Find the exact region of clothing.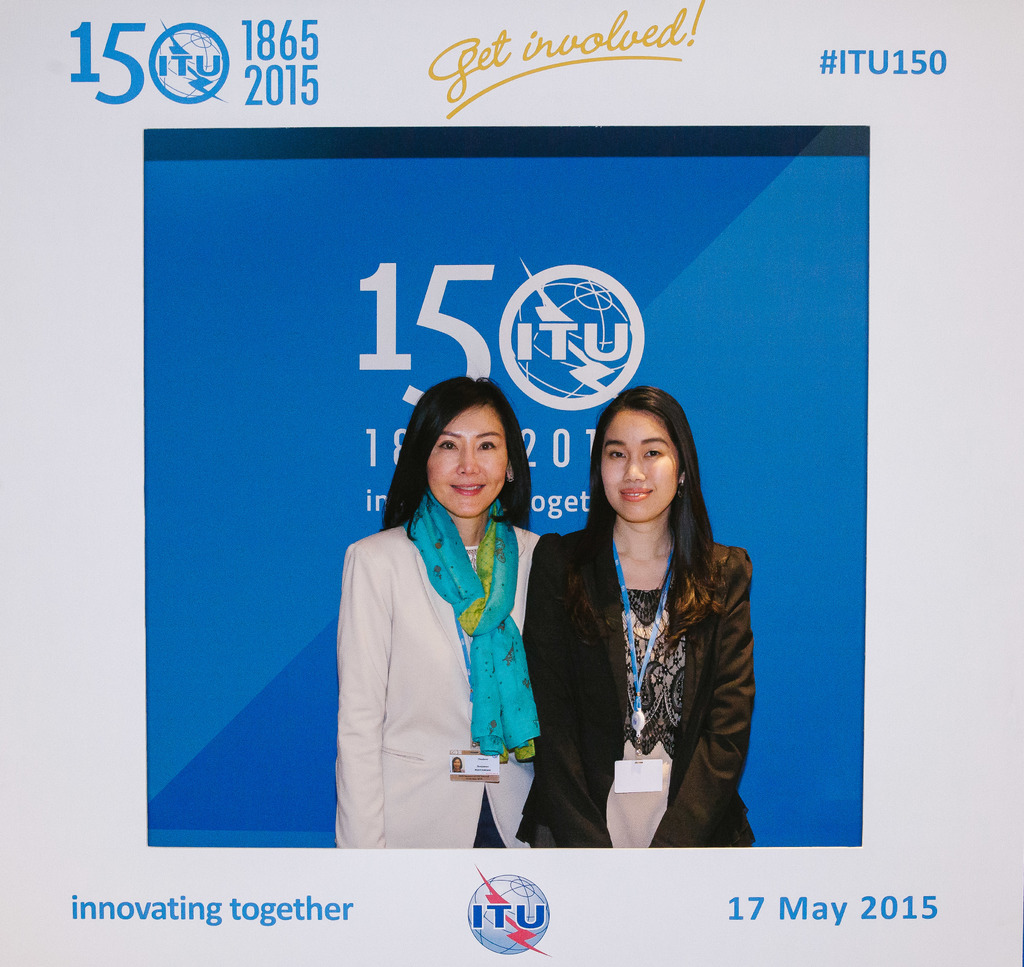
Exact region: 518:521:766:847.
